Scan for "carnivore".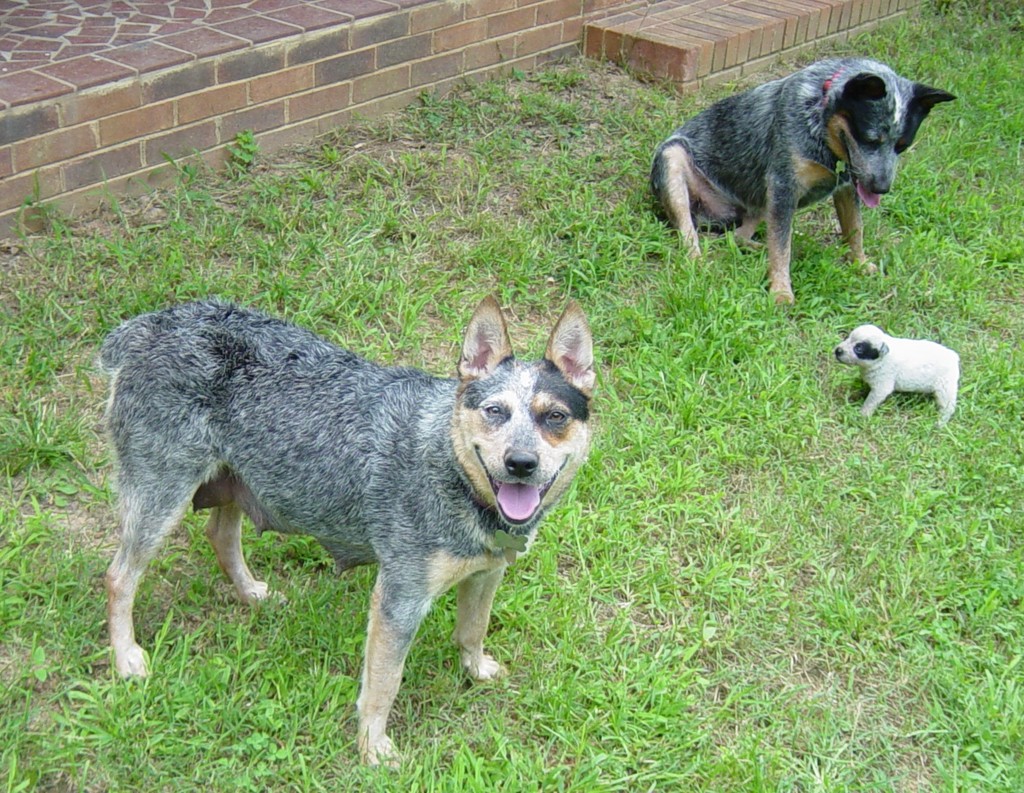
Scan result: (x1=831, y1=325, x2=962, y2=418).
